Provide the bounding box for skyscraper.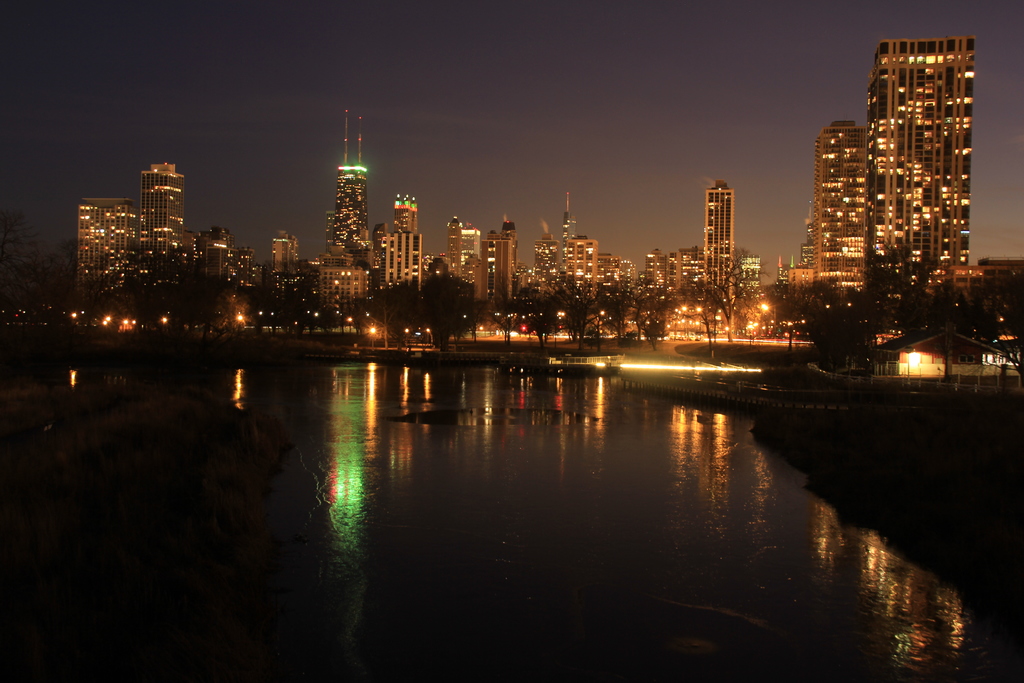
rect(324, 107, 373, 299).
